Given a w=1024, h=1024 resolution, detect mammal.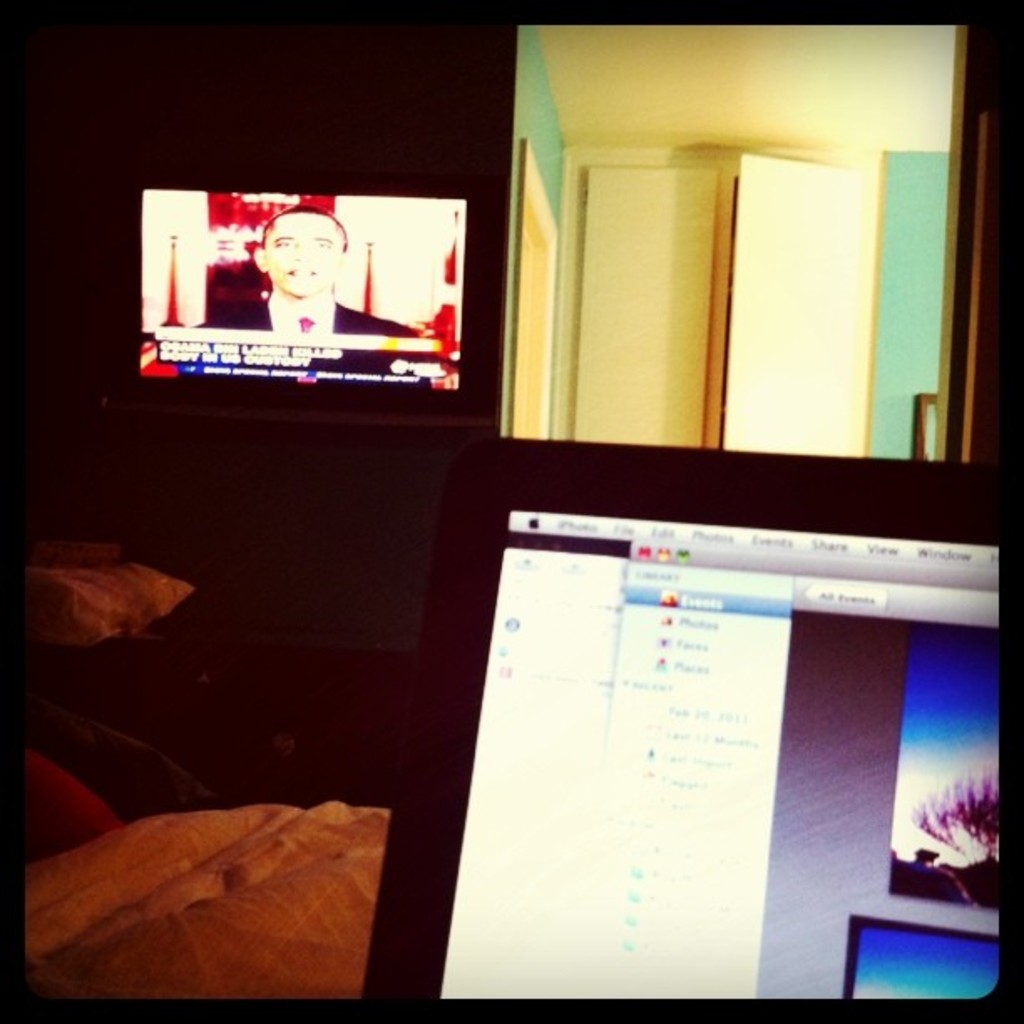
select_region(211, 199, 361, 345).
